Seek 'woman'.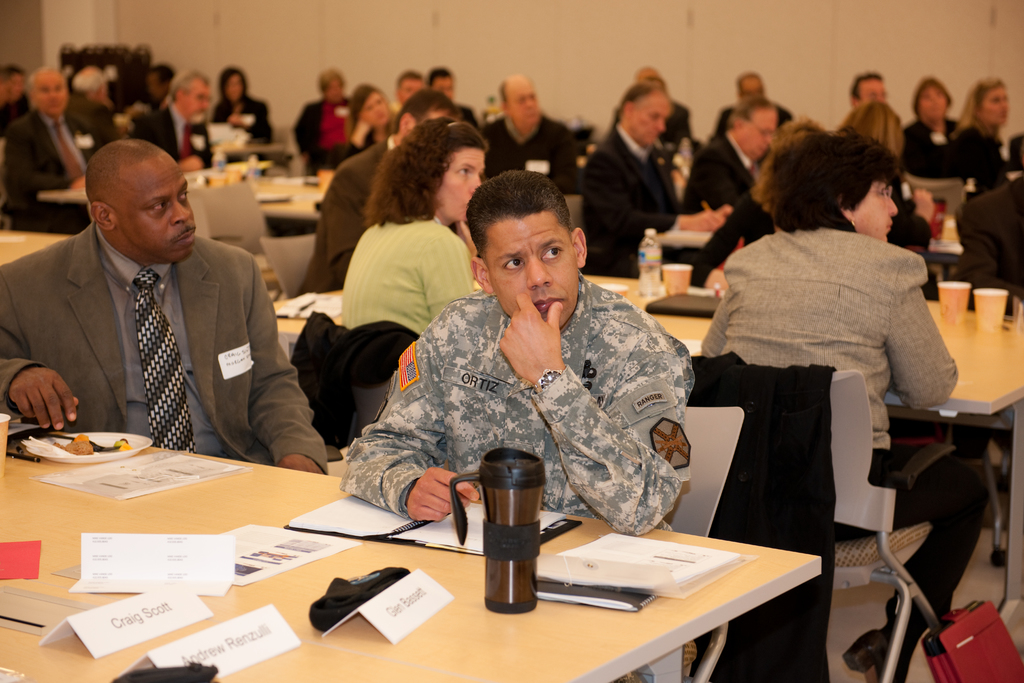
<box>902,70,968,151</box>.
